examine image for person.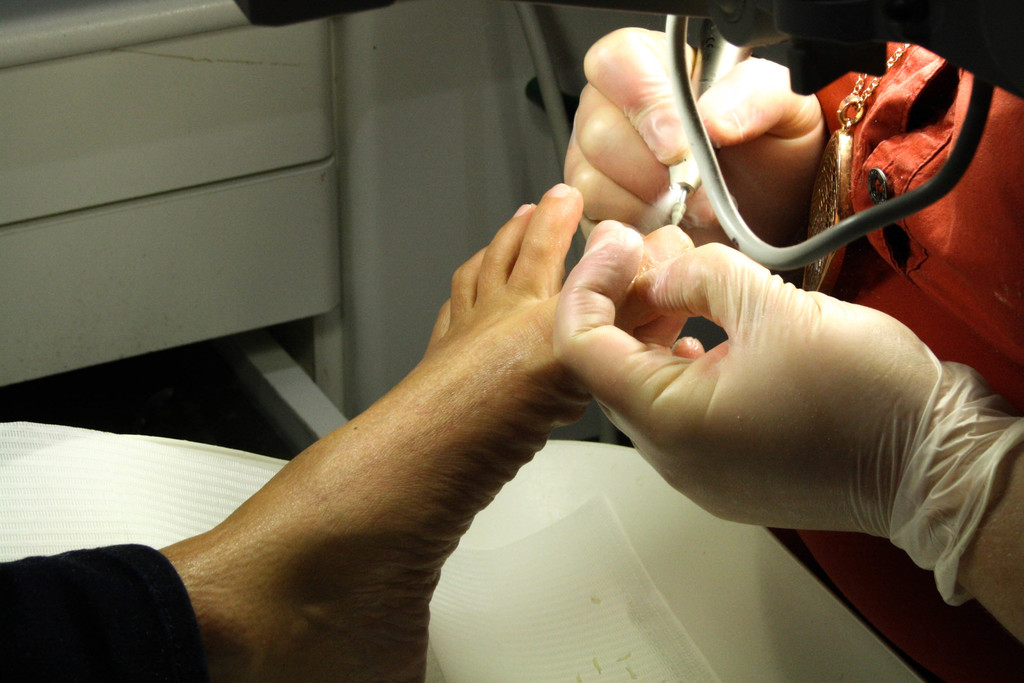
Examination result: (564,21,1023,641).
